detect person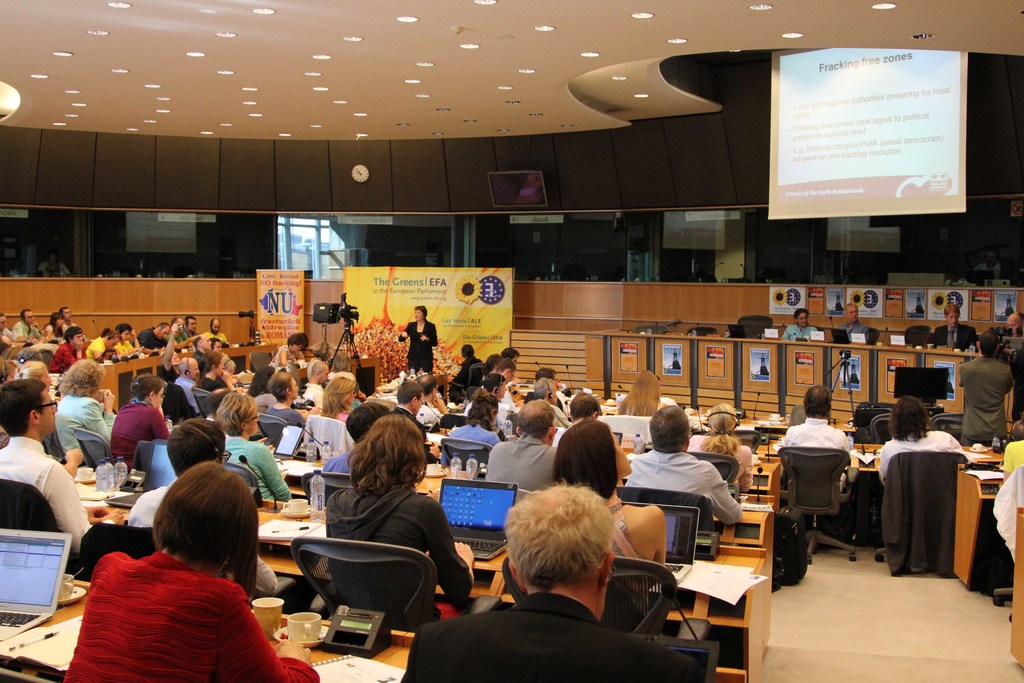
105, 372, 177, 472
